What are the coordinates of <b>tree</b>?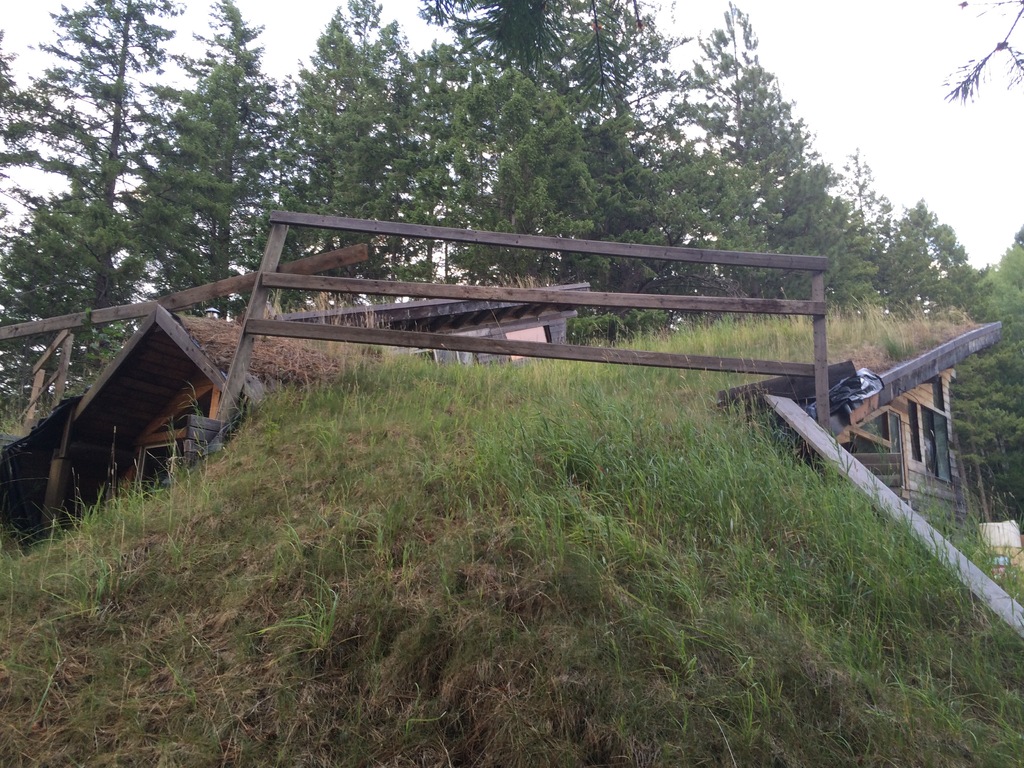
BBox(92, 0, 285, 332).
